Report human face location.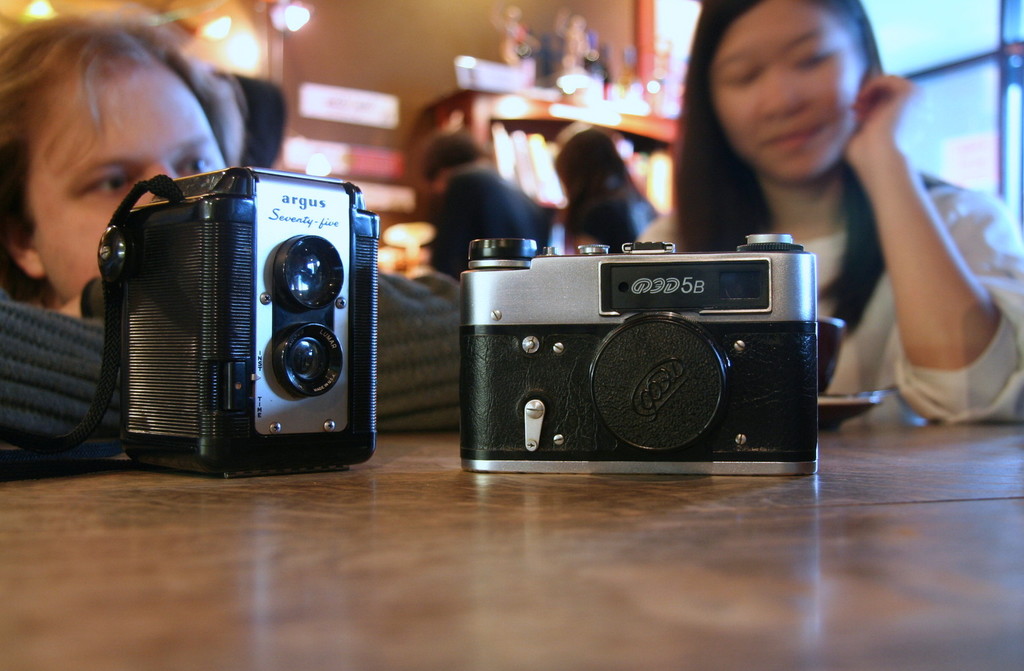
Report: rect(22, 49, 223, 292).
